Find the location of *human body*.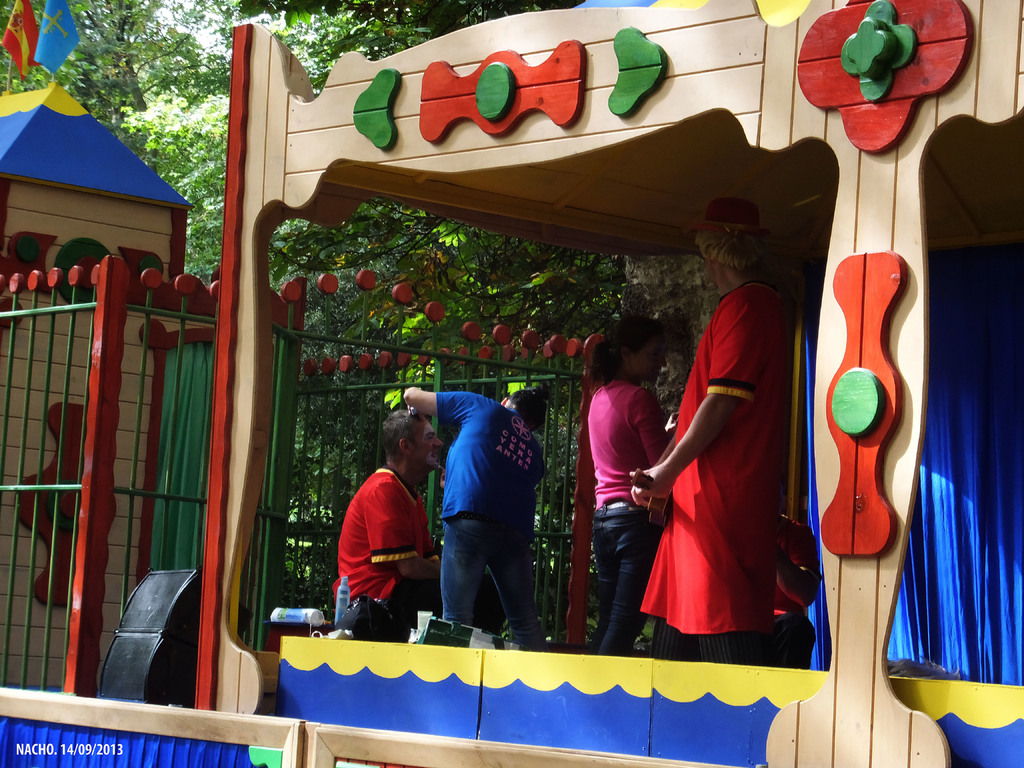
Location: BBox(327, 460, 442, 625).
